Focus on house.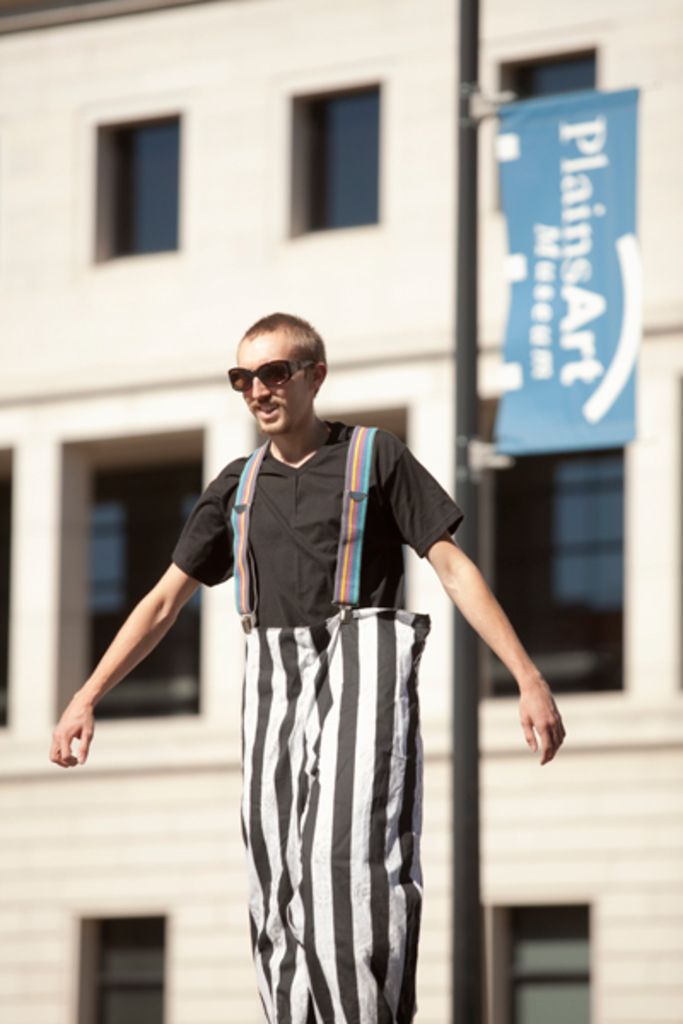
Focused at <region>2, 2, 681, 1021</region>.
